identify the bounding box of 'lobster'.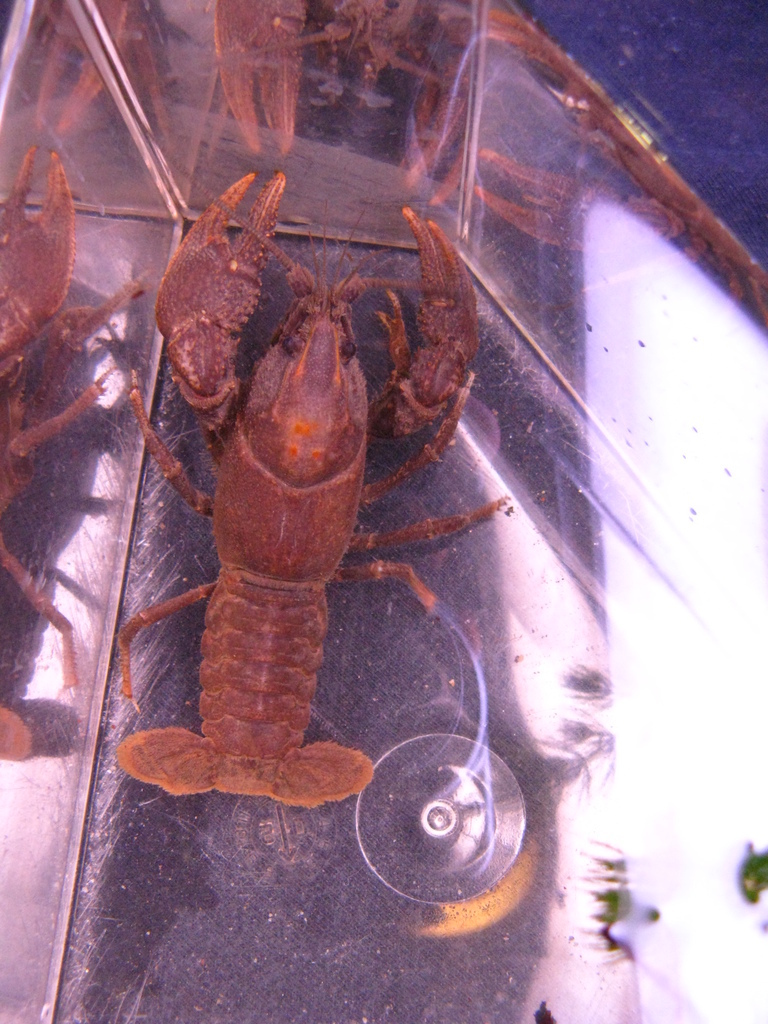
region(0, 0, 161, 755).
